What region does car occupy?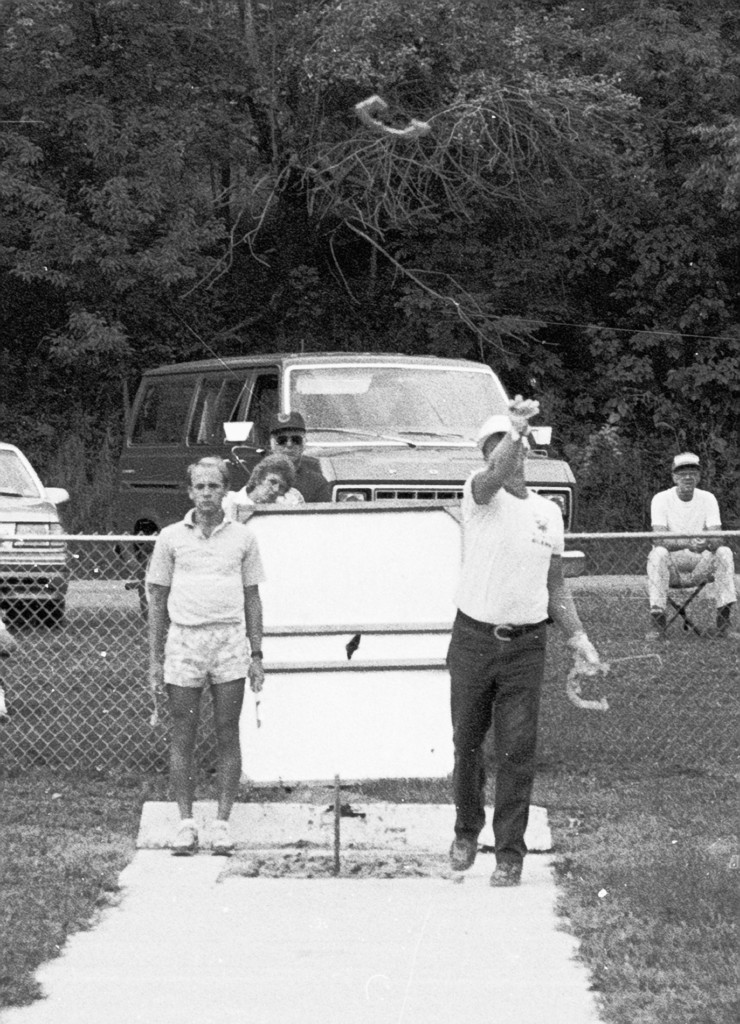
<bbox>0, 432, 70, 620</bbox>.
